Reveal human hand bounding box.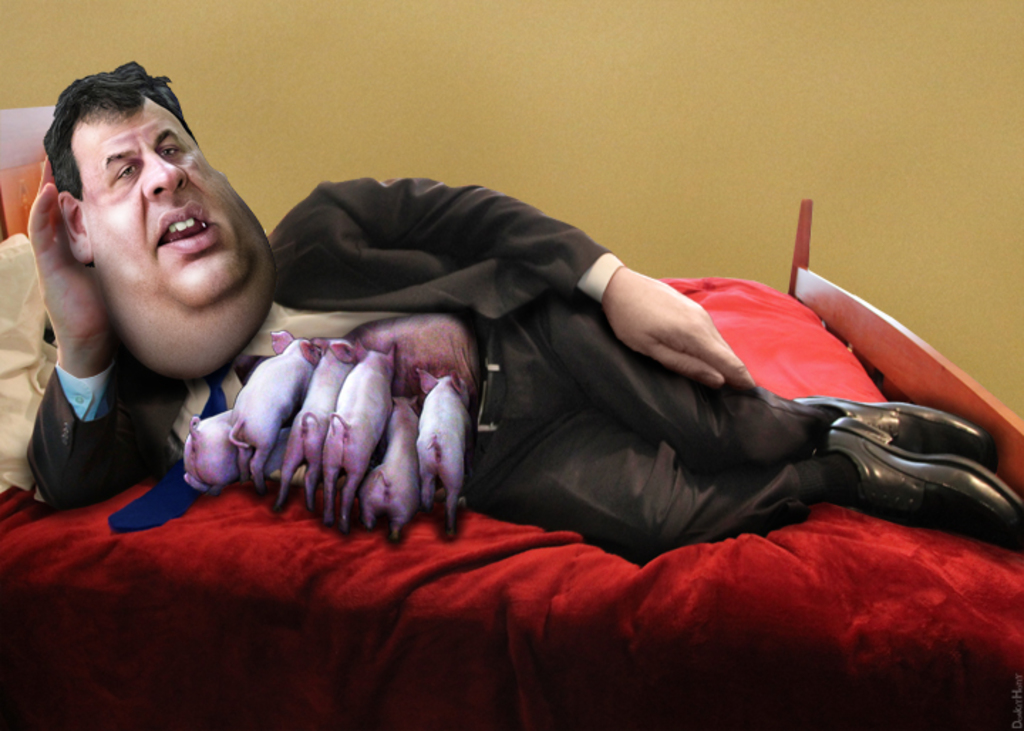
Revealed: x1=24, y1=155, x2=114, y2=367.
